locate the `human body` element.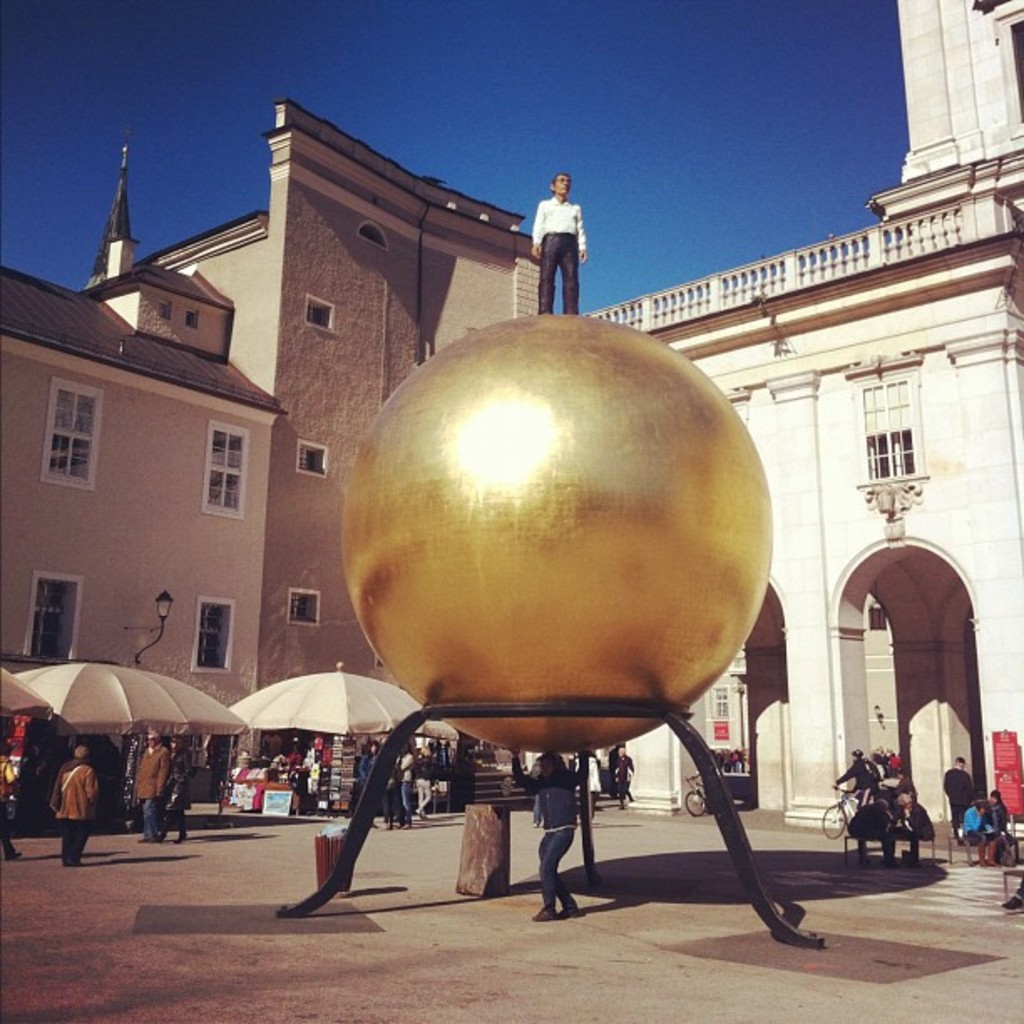
Element bbox: [left=607, top=750, right=619, bottom=788].
